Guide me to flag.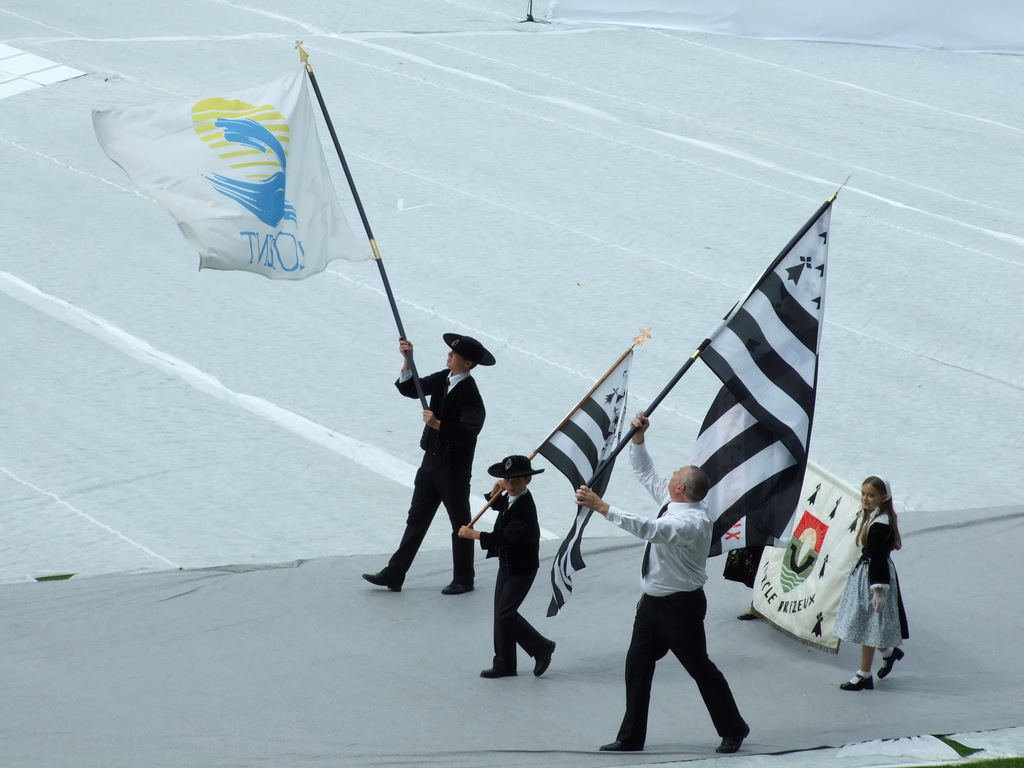
Guidance: [88, 52, 381, 280].
